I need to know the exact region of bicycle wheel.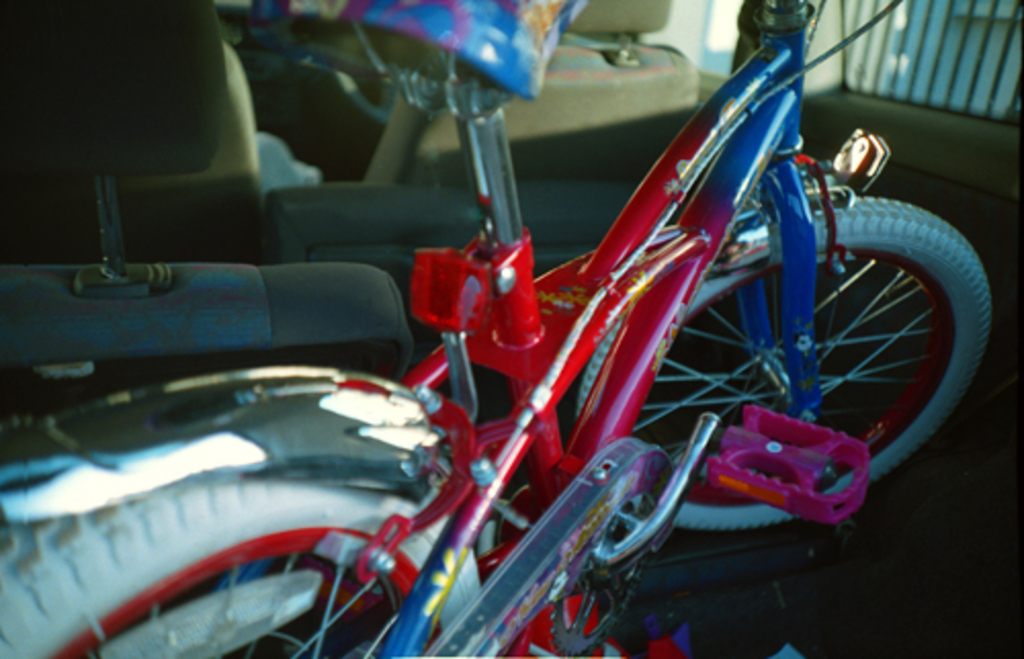
Region: detection(567, 194, 993, 524).
